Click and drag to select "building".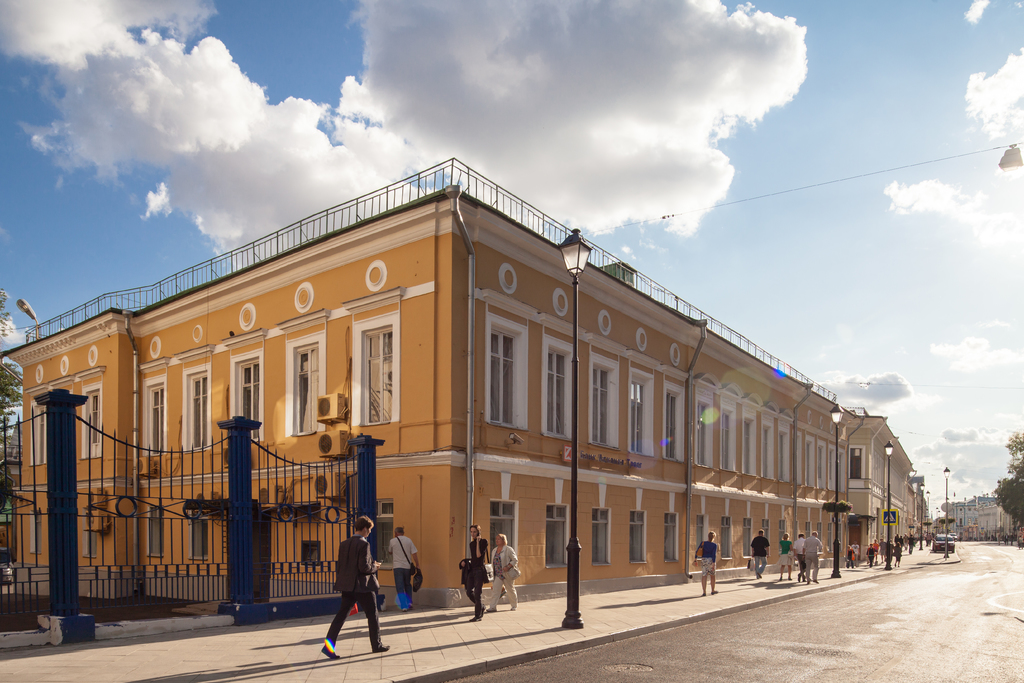
Selection: 951 494 1023 537.
